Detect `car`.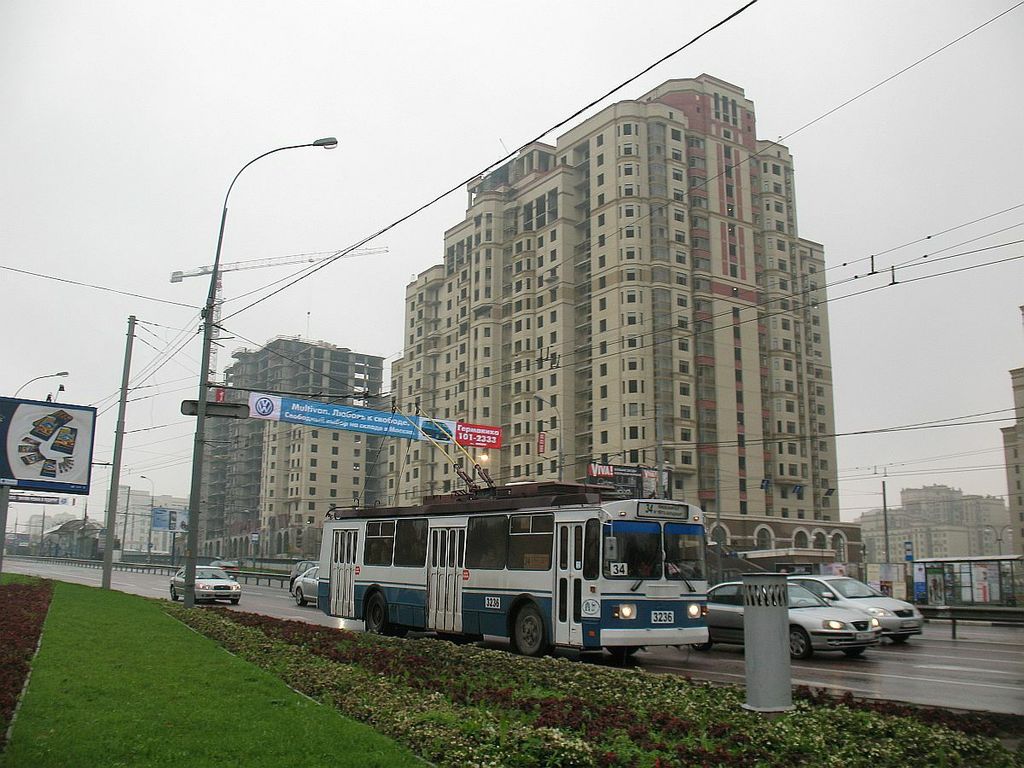
Detected at Rect(299, 564, 323, 611).
